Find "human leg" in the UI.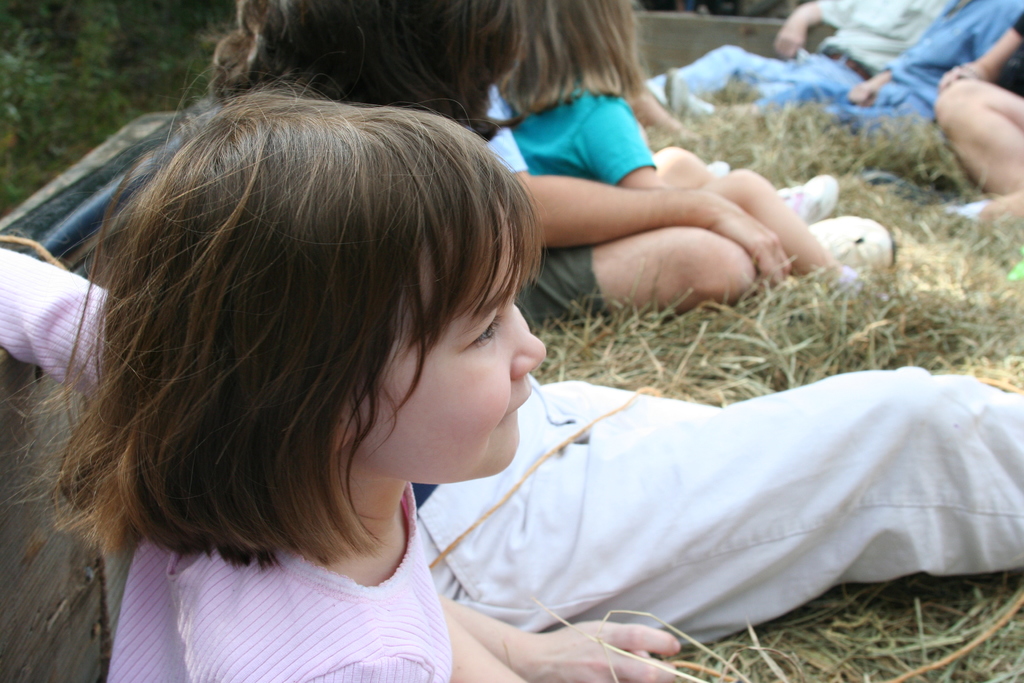
UI element at detection(403, 370, 1023, 643).
